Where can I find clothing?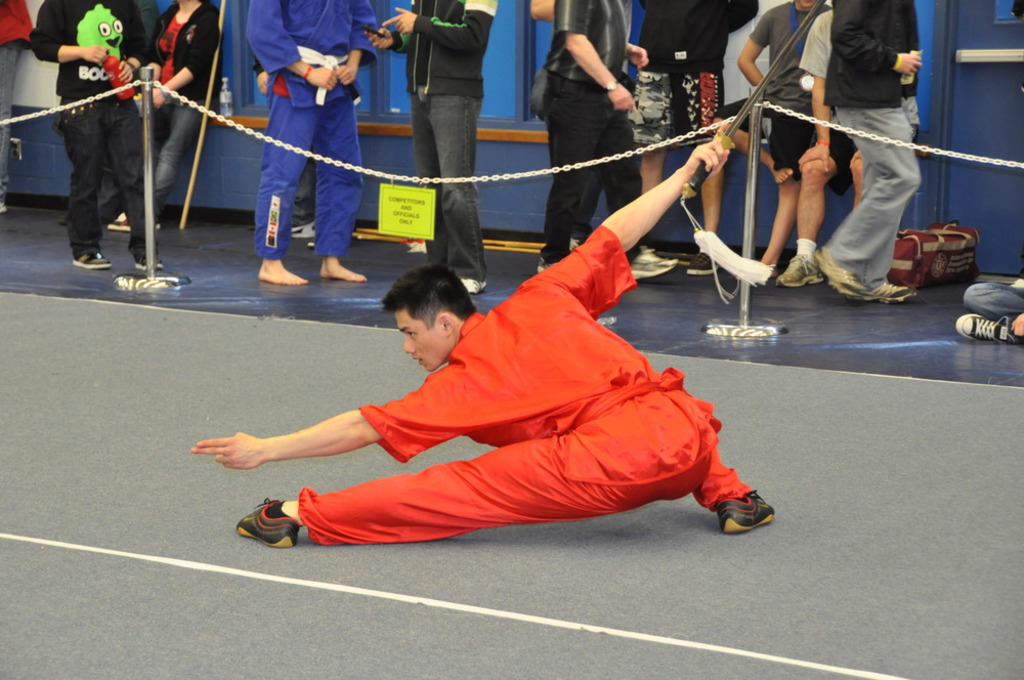
You can find it at 253 0 382 264.
